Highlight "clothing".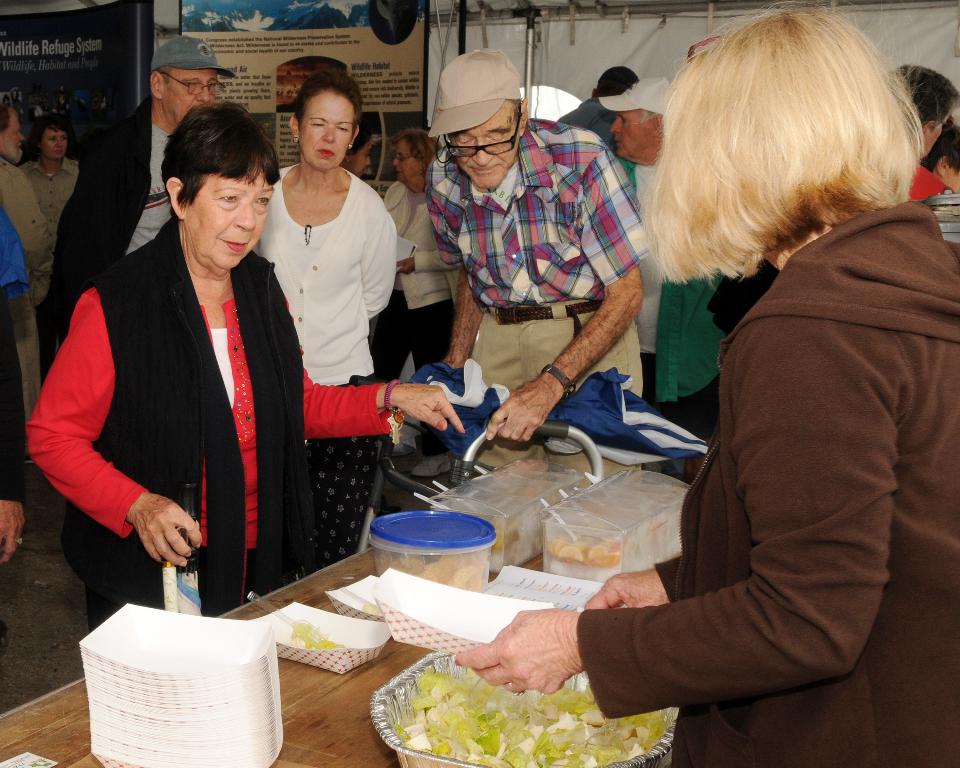
Highlighted region: locate(24, 215, 399, 622).
